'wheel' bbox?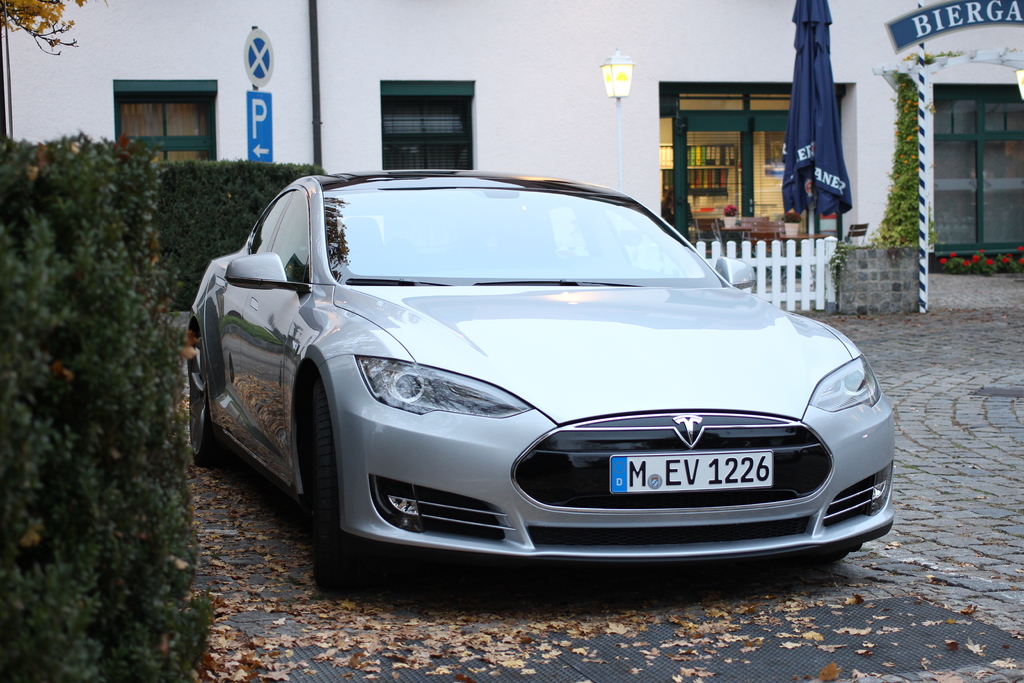
(left=188, top=336, right=227, bottom=467)
